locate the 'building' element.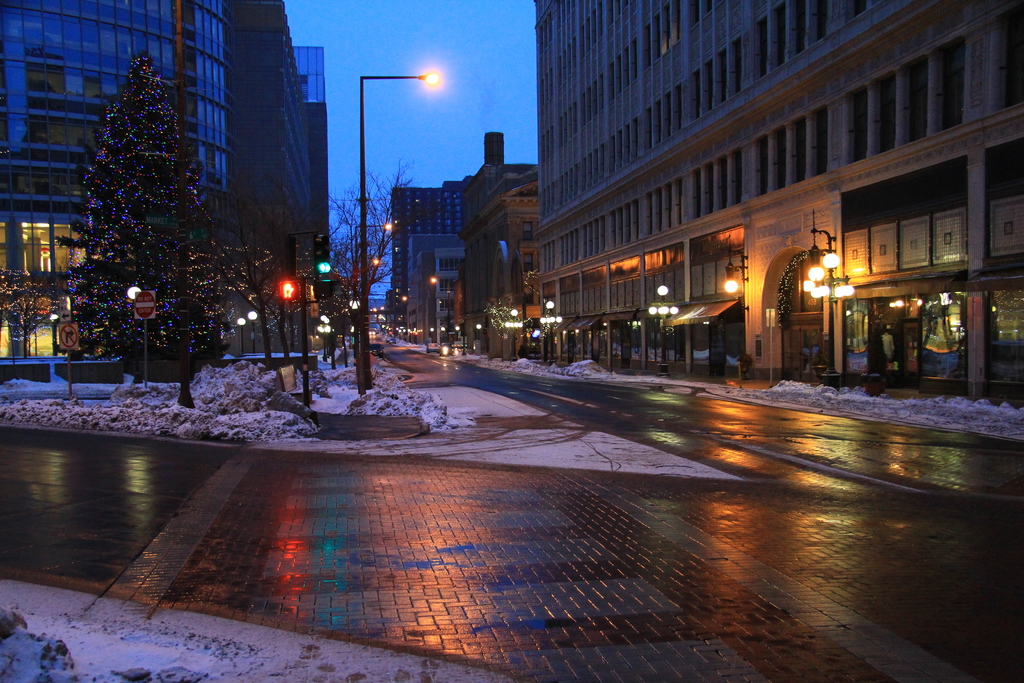
Element bbox: Rect(390, 172, 477, 331).
